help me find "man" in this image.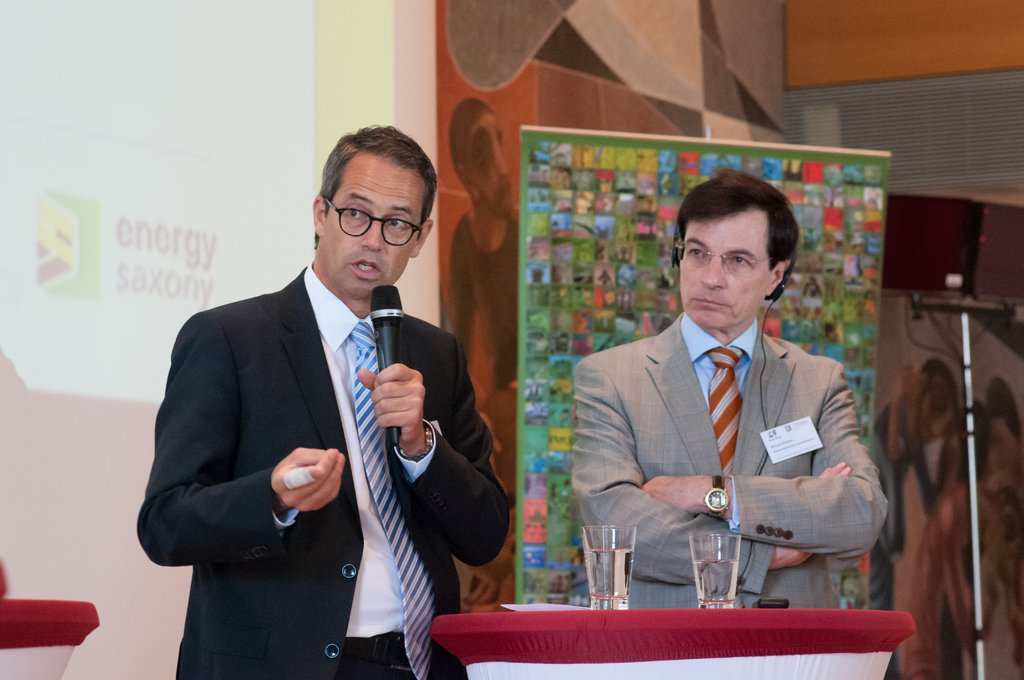
Found it: 132, 122, 514, 679.
